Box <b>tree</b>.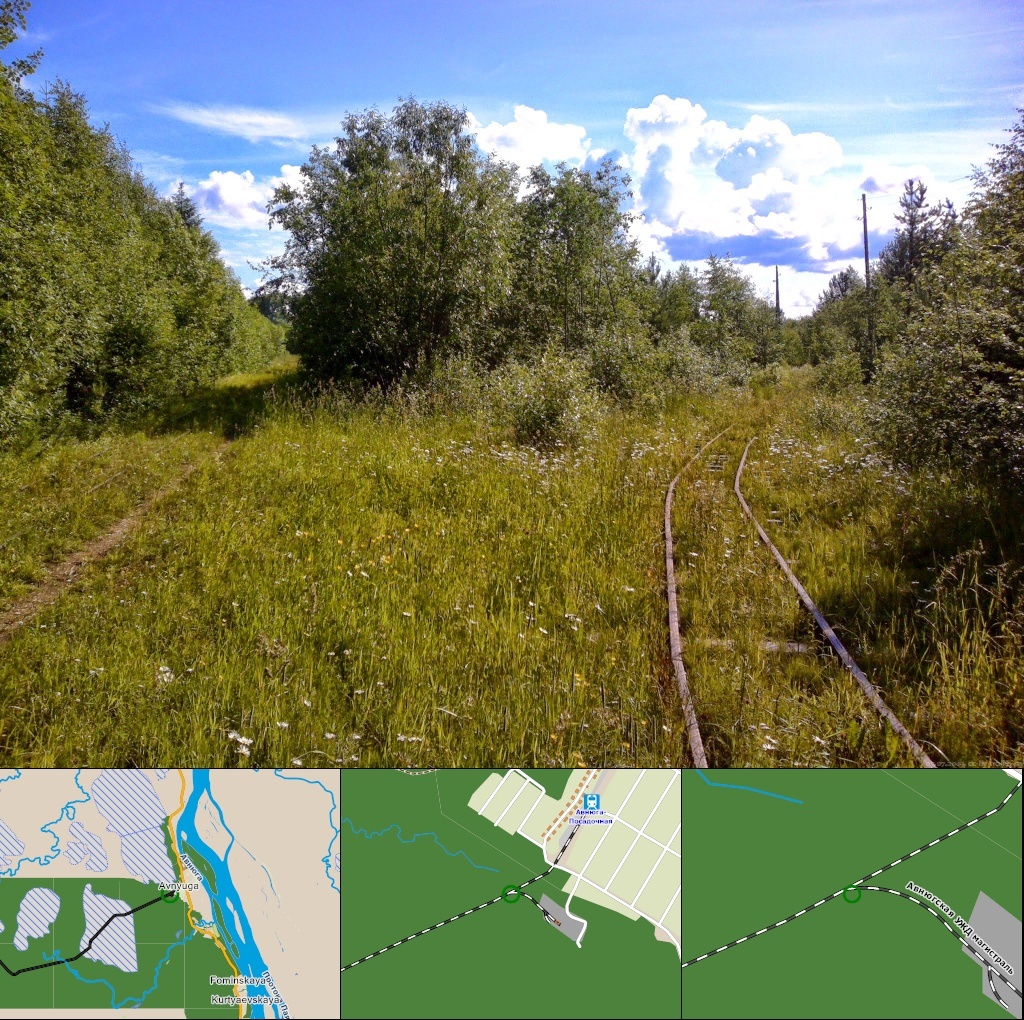
(865,121,1023,594).
